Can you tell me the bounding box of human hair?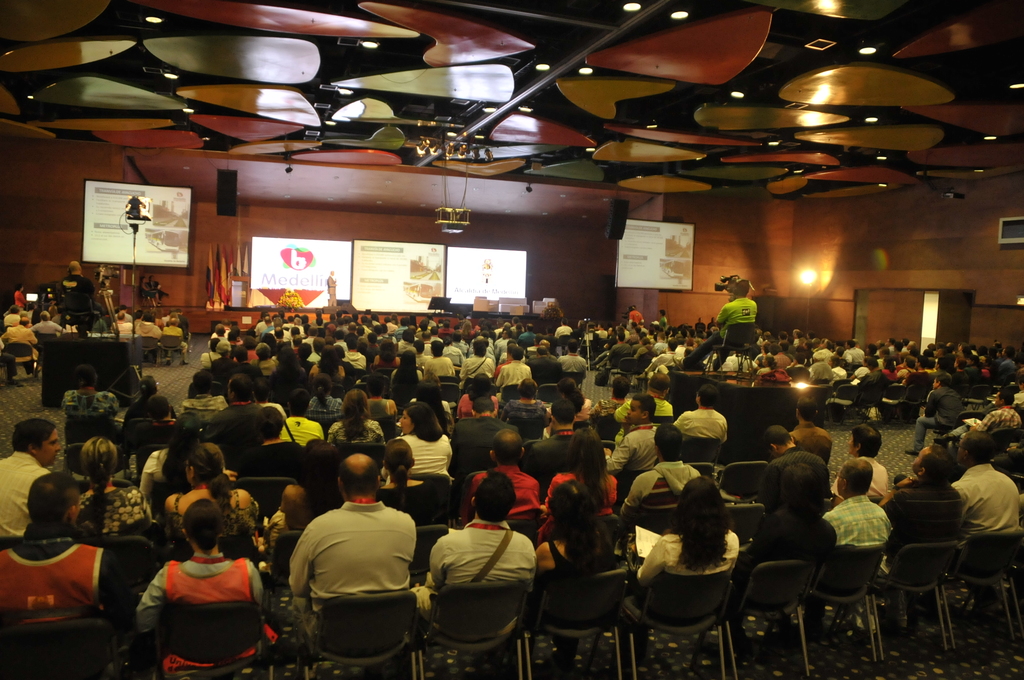
x1=548, y1=476, x2=602, y2=581.
